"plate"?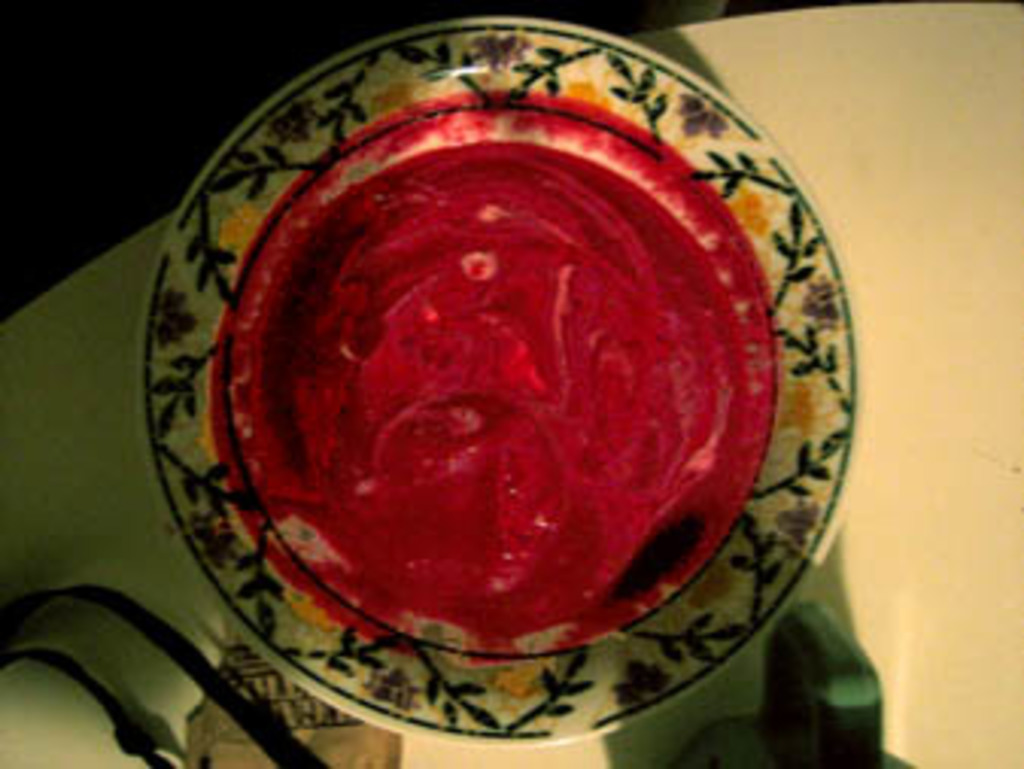
(140,12,869,711)
